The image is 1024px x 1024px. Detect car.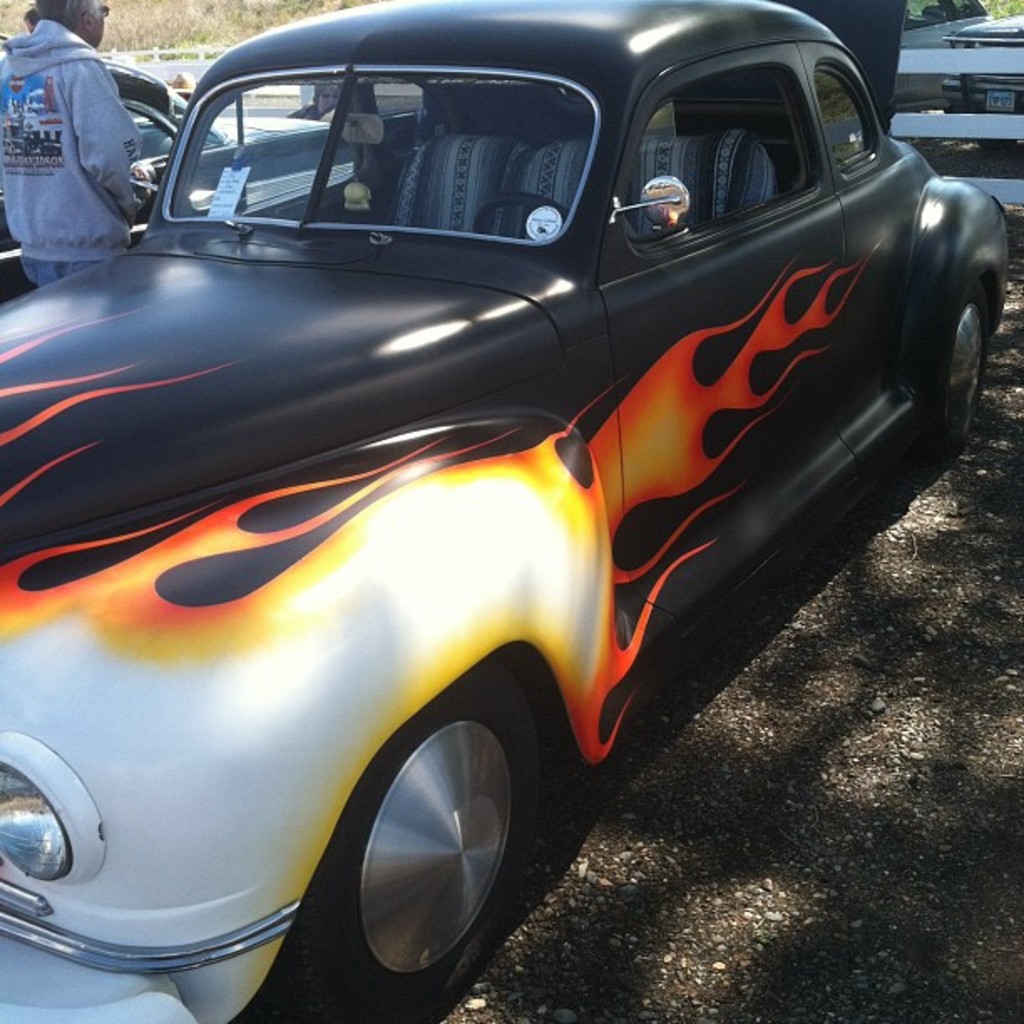
Detection: 0, 0, 1019, 1022.
